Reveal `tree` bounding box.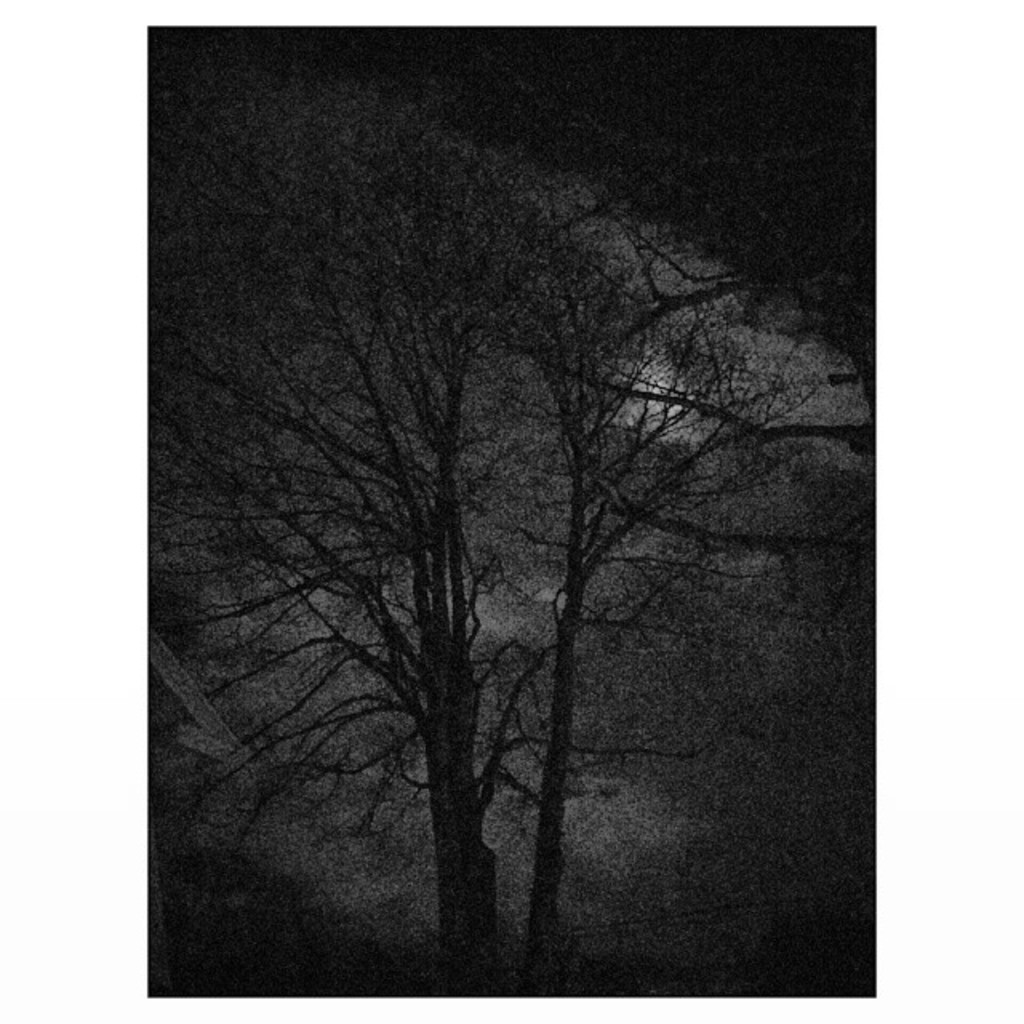
Revealed: 243:146:806:1023.
